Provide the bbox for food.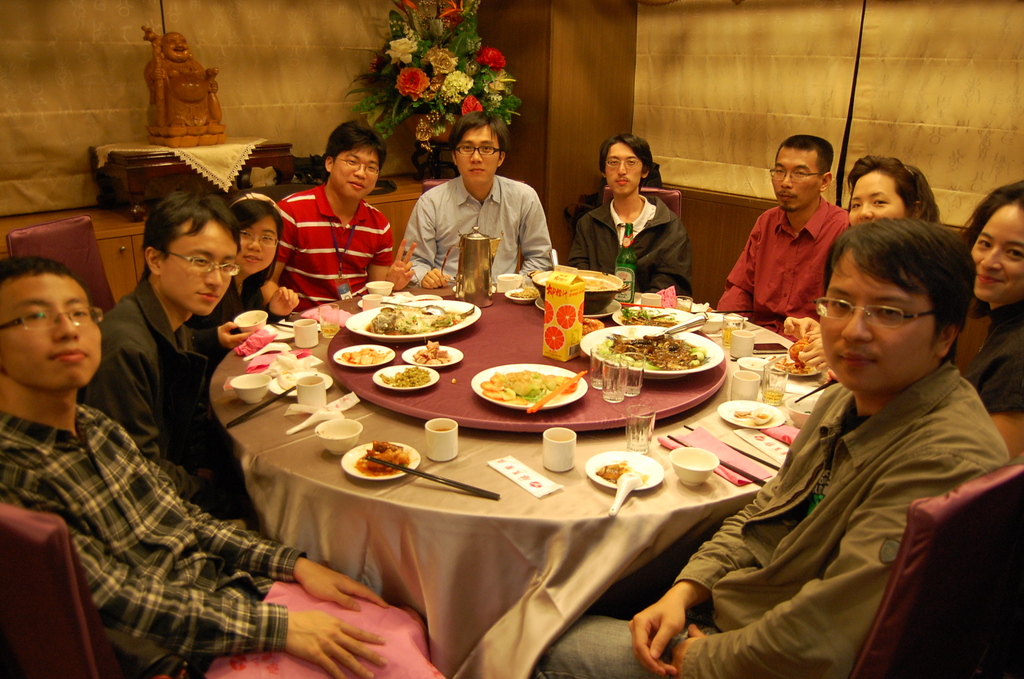
BBox(412, 338, 451, 364).
